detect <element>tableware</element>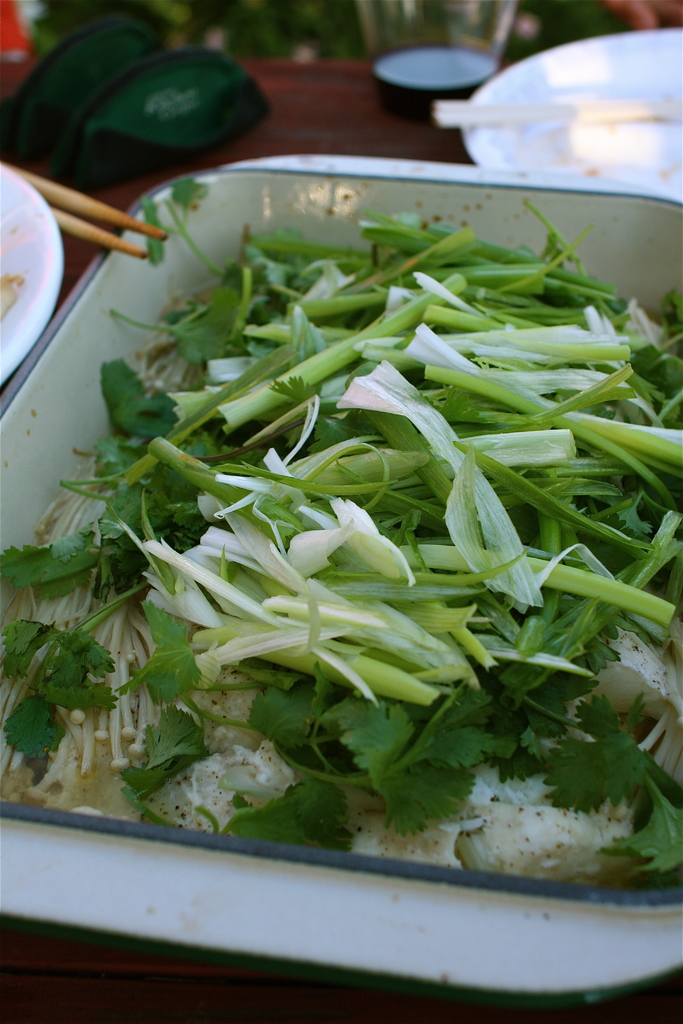
<box>432,98,682,128</box>
